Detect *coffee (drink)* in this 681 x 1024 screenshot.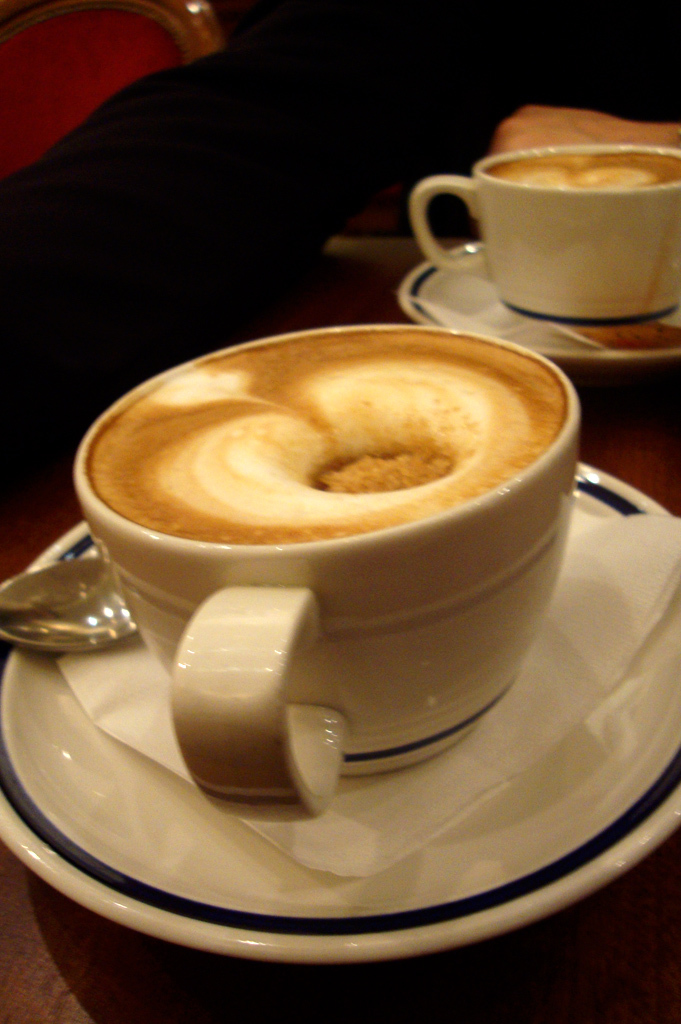
Detection: (83,330,569,543).
